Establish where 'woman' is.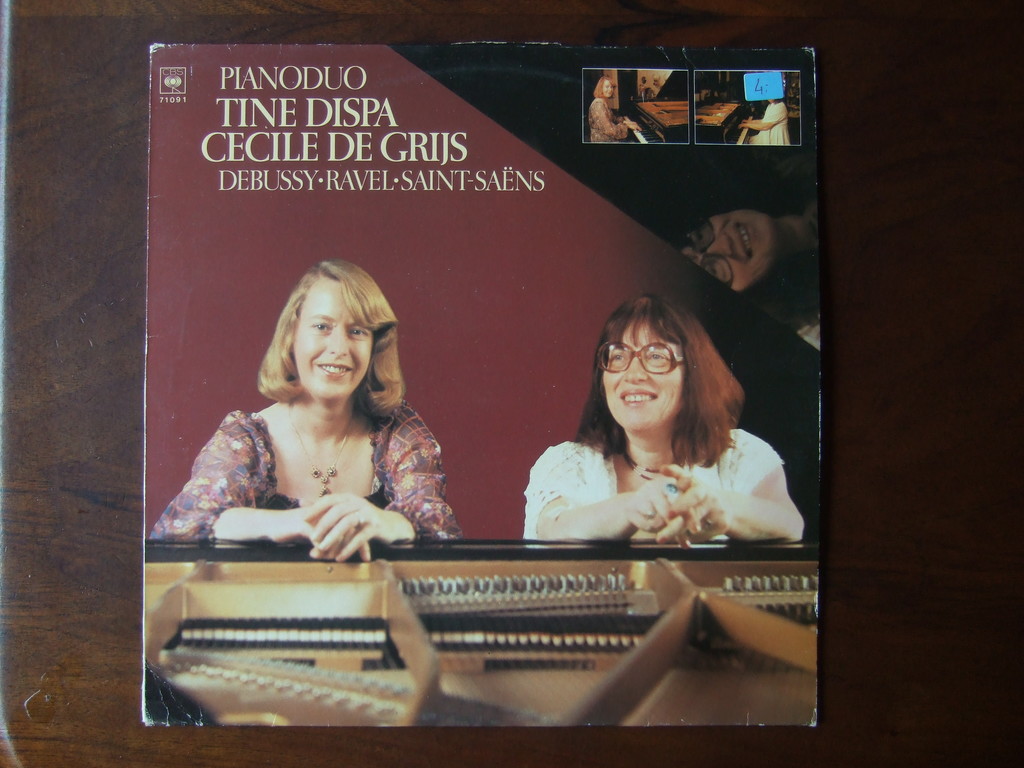
Established at {"left": 587, "top": 74, "right": 641, "bottom": 142}.
